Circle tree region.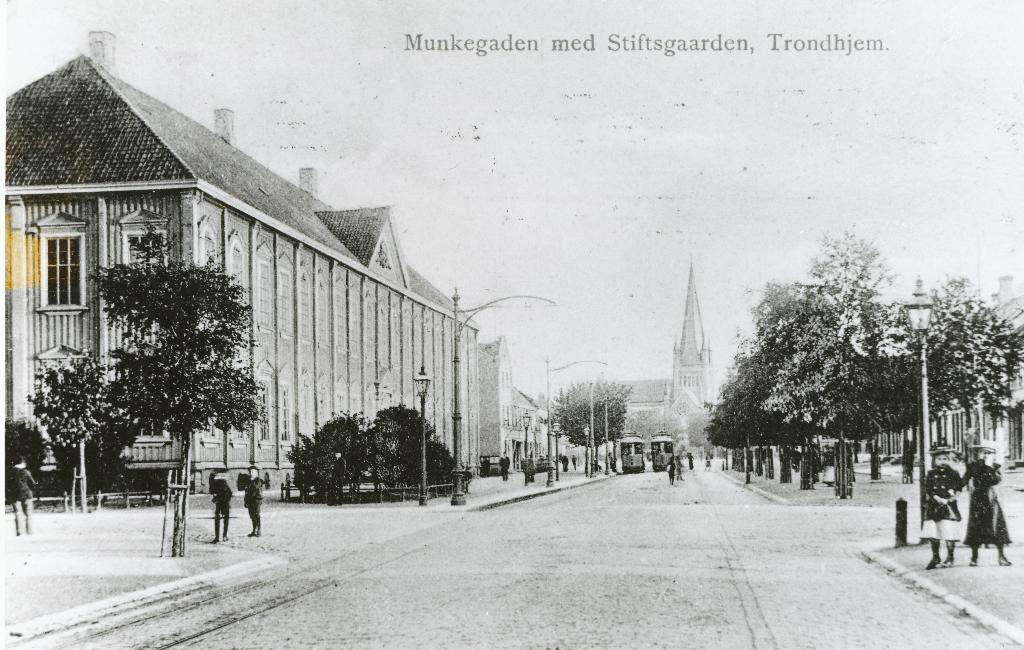
Region: BBox(86, 221, 266, 552).
